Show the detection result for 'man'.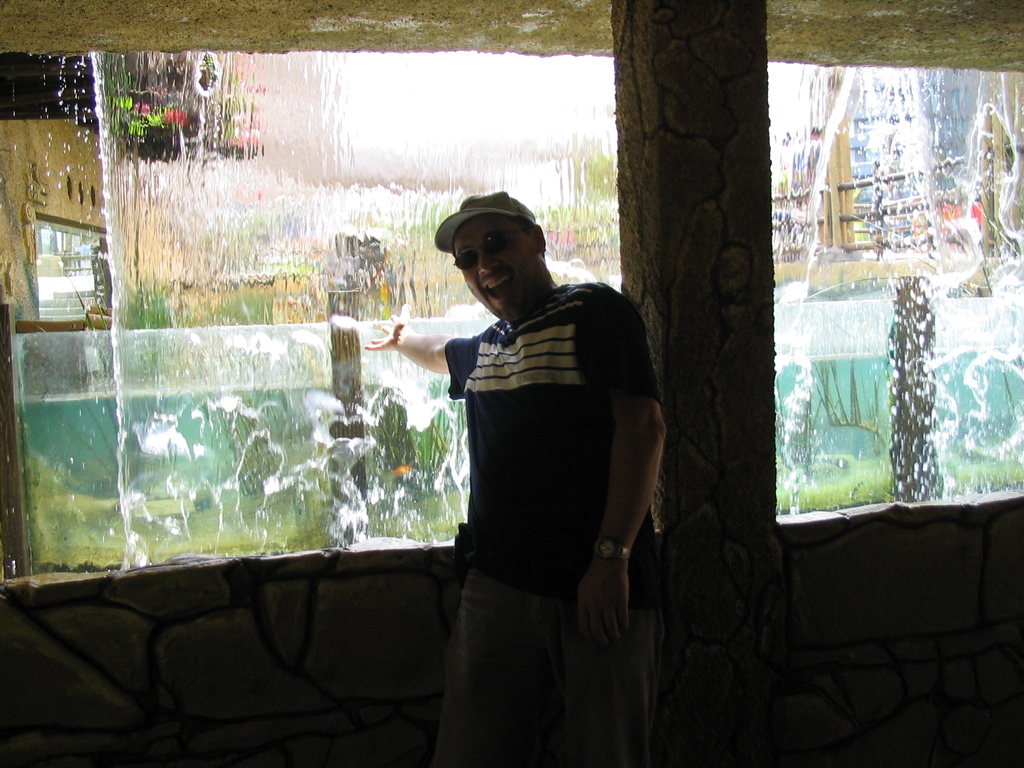
Rect(385, 184, 659, 709).
